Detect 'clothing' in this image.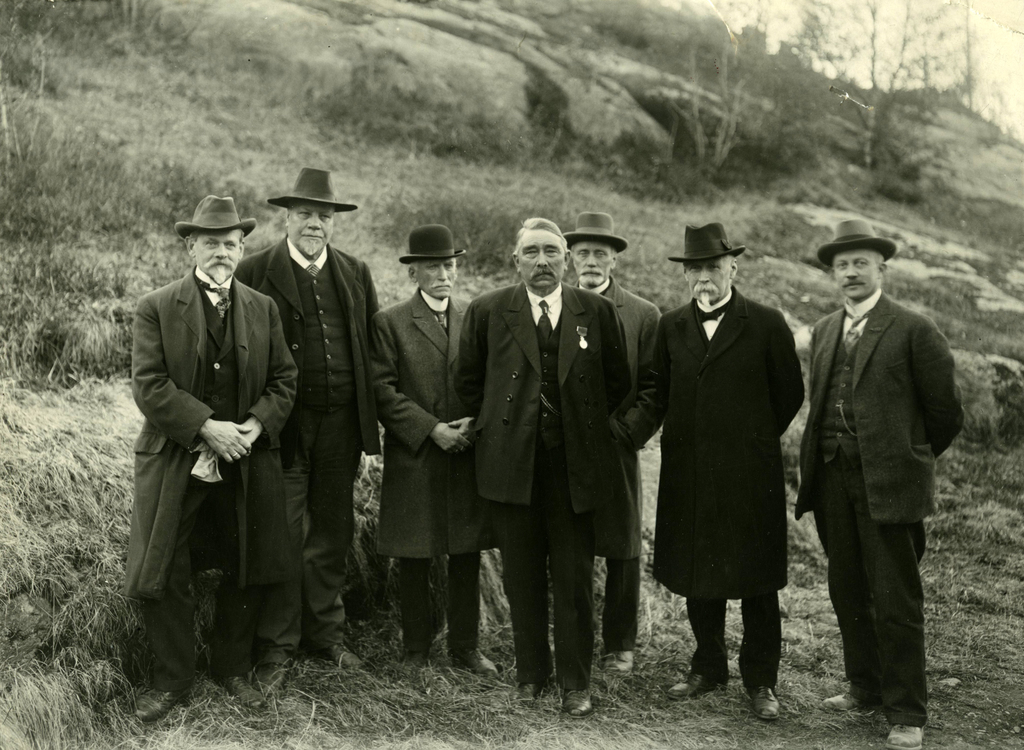
Detection: 450, 285, 634, 694.
